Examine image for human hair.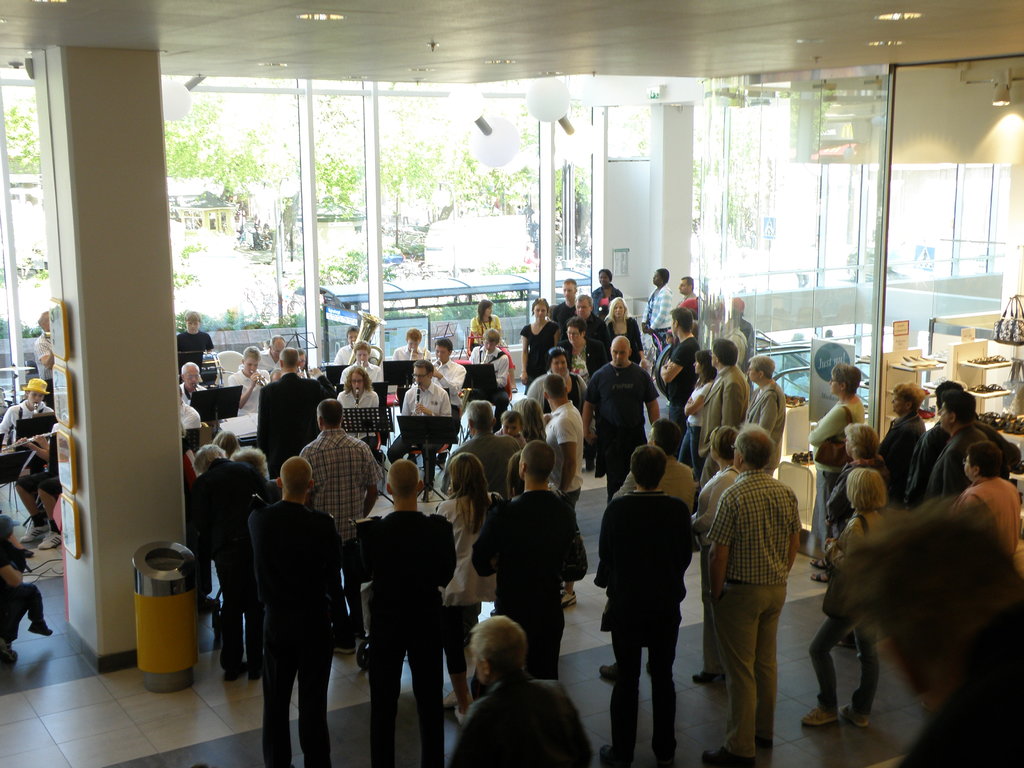
Examination result: locate(314, 400, 346, 428).
